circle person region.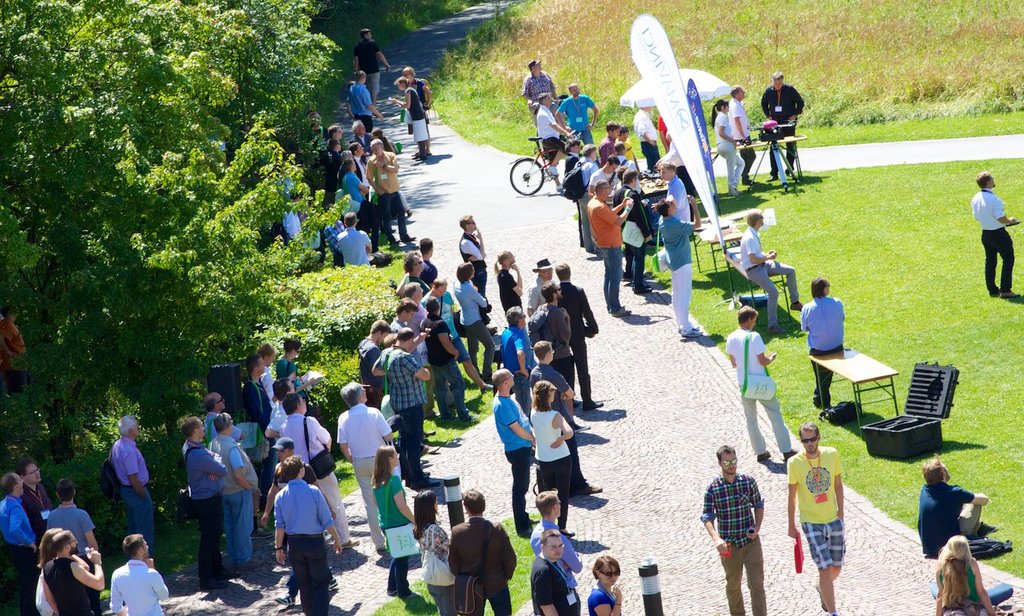
Region: bbox(369, 443, 419, 600).
